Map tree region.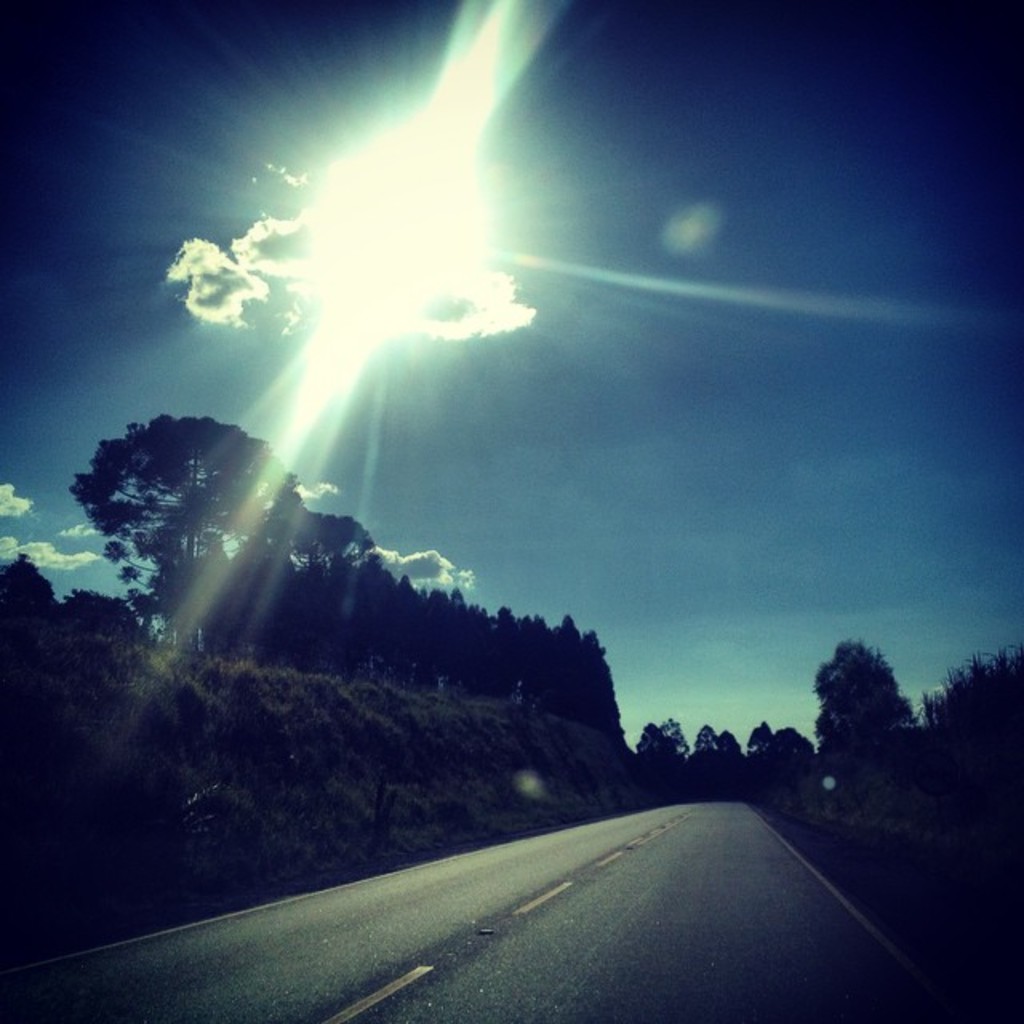
Mapped to box=[70, 405, 317, 650].
